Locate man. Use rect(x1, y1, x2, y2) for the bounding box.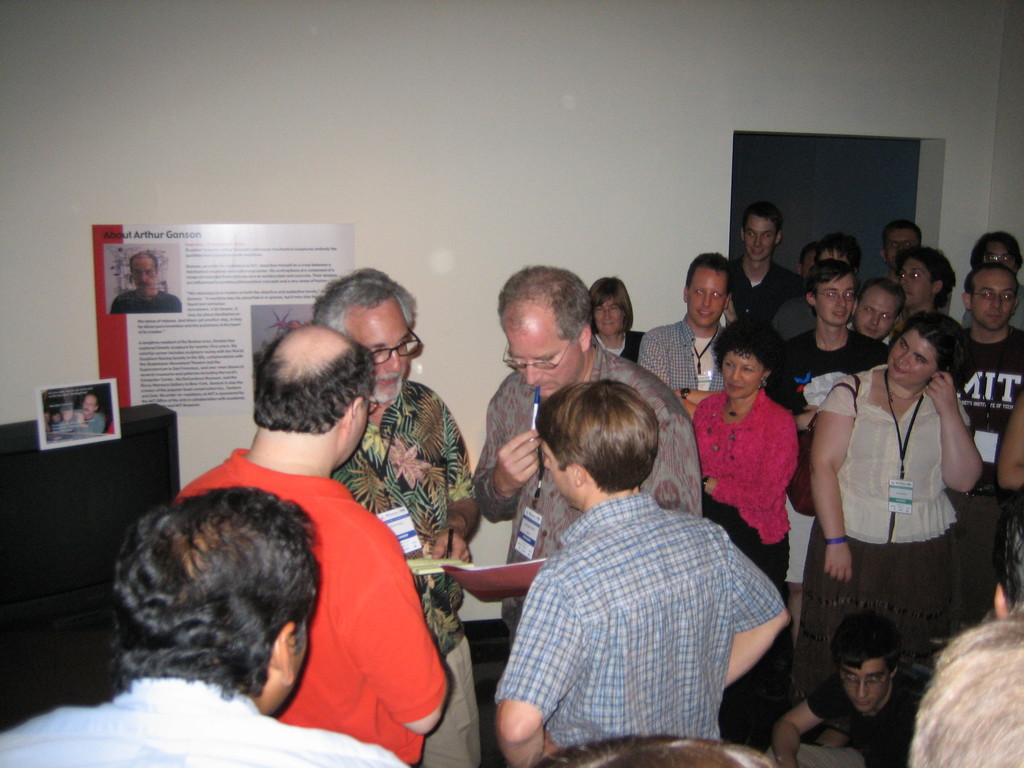
rect(877, 225, 919, 264).
